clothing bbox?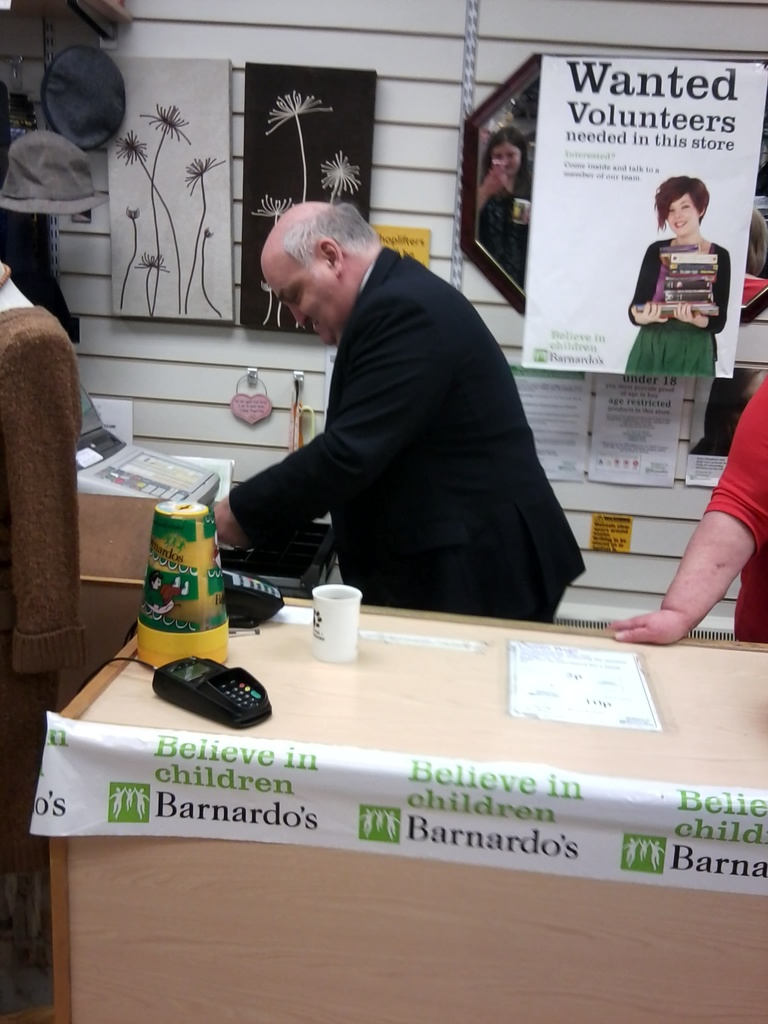
locate(707, 364, 767, 640)
